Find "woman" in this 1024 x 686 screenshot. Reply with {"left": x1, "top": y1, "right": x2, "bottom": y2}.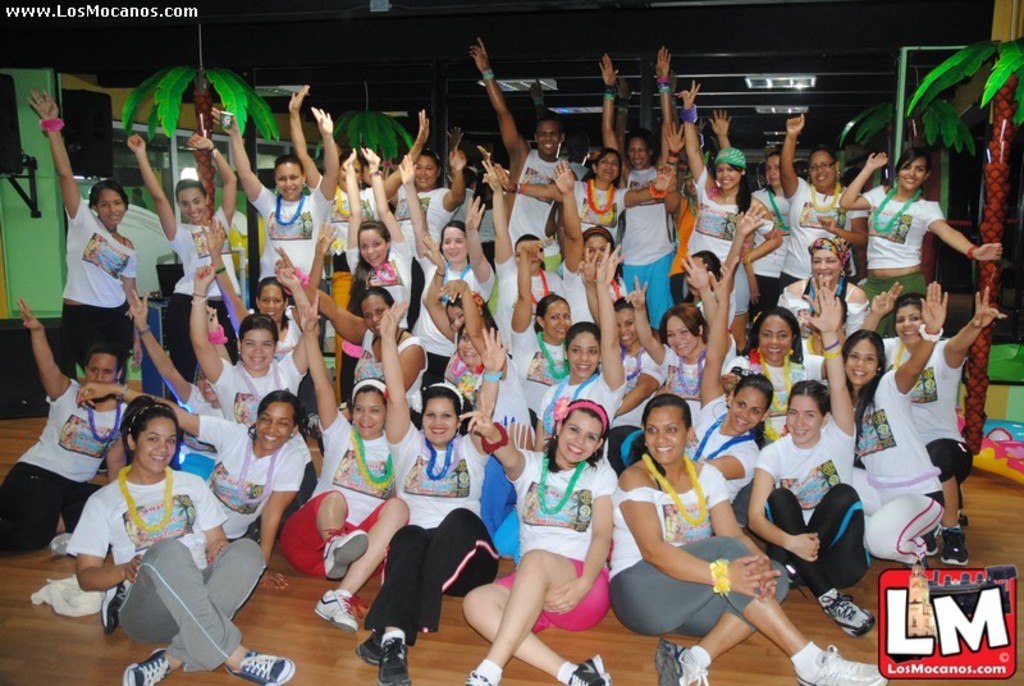
{"left": 283, "top": 83, "right": 434, "bottom": 271}.
